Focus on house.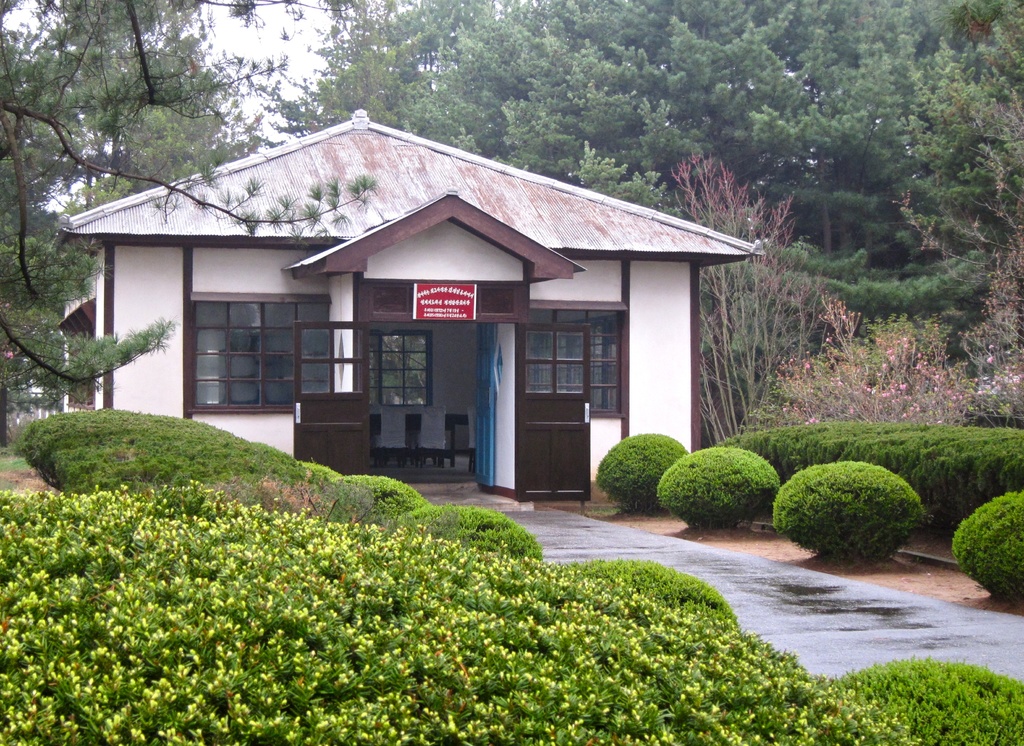
Focused at x1=54 y1=118 x2=765 y2=502.
